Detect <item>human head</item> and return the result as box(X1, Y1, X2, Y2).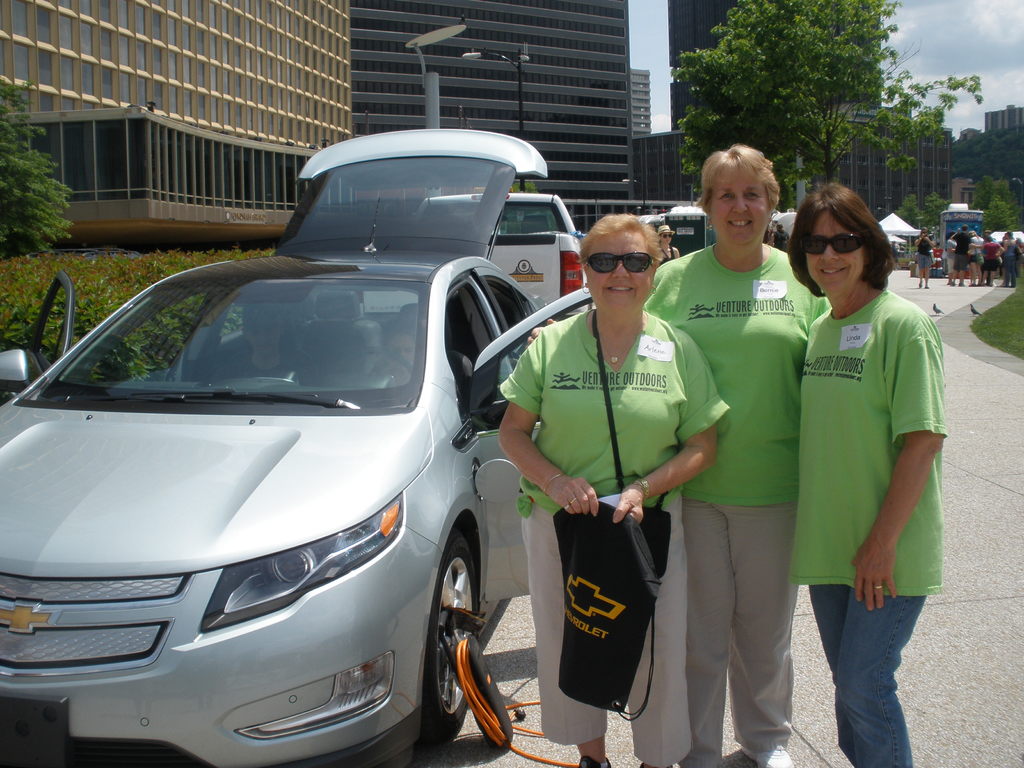
box(1007, 232, 1014, 240).
